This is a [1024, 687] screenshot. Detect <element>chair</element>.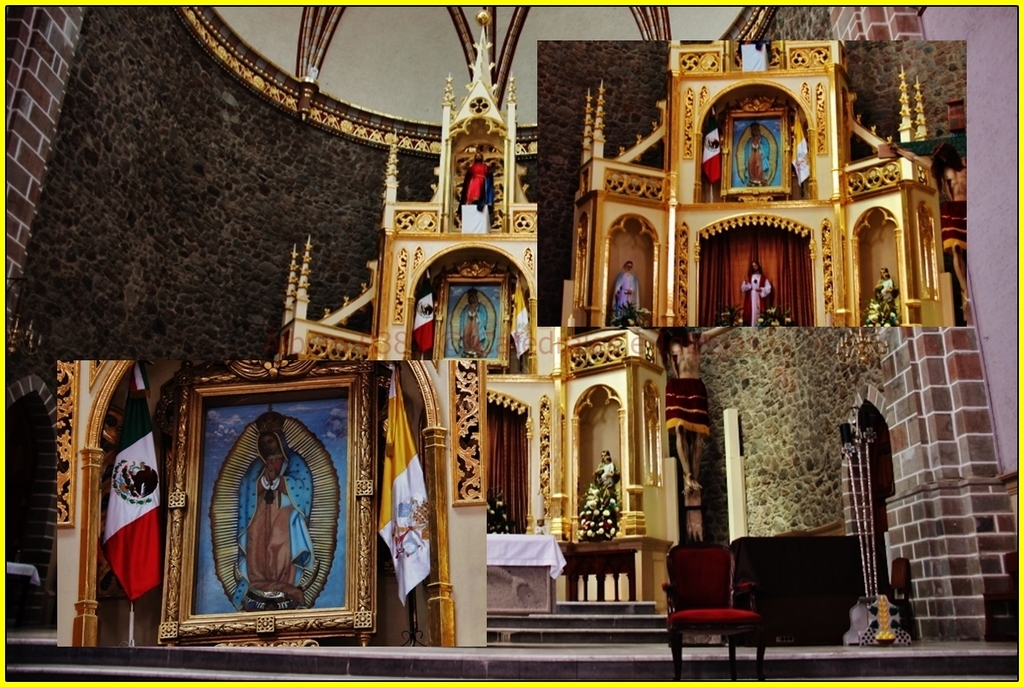
box(669, 550, 766, 672).
